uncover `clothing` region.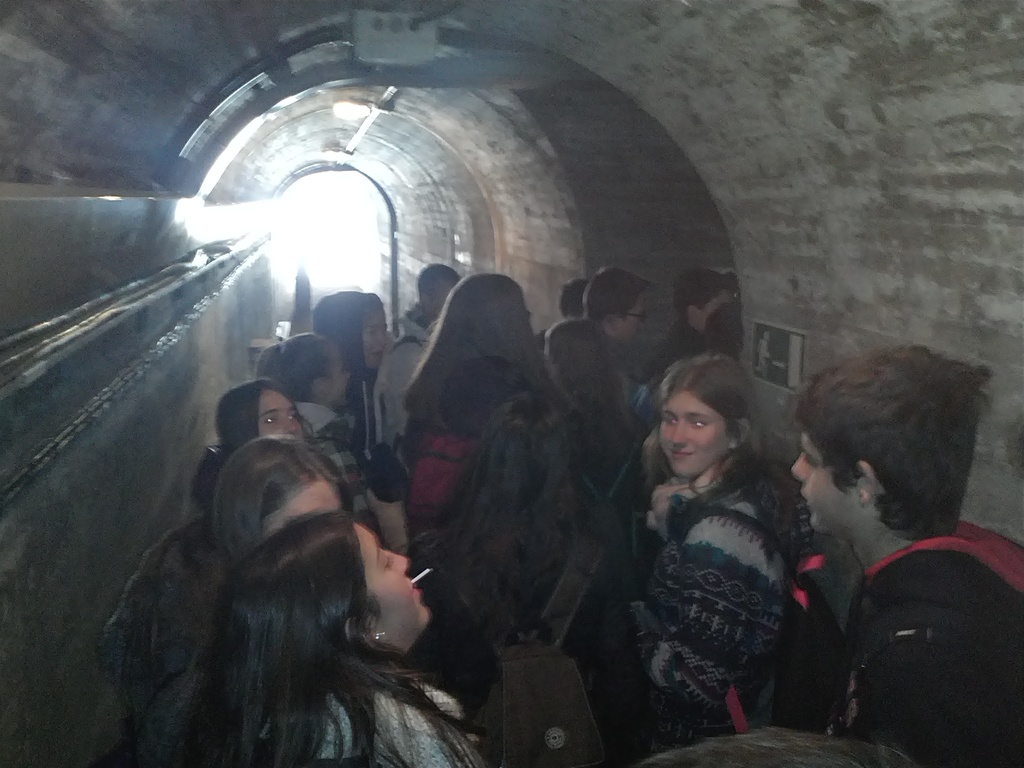
Uncovered: Rect(382, 368, 538, 538).
